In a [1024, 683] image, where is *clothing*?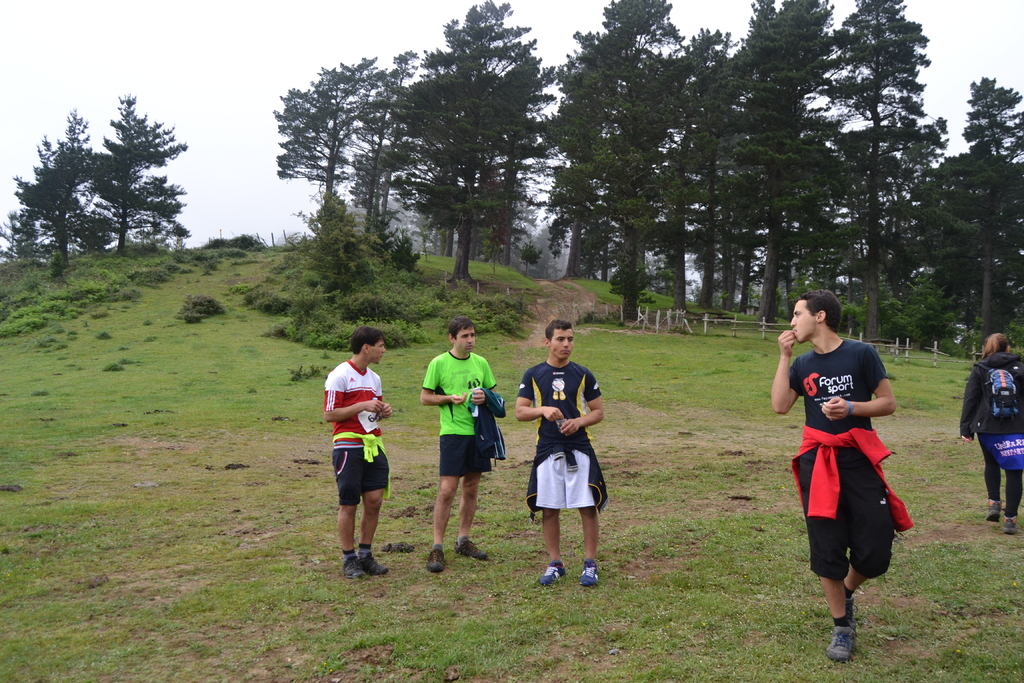
{"x1": 422, "y1": 351, "x2": 497, "y2": 435}.
